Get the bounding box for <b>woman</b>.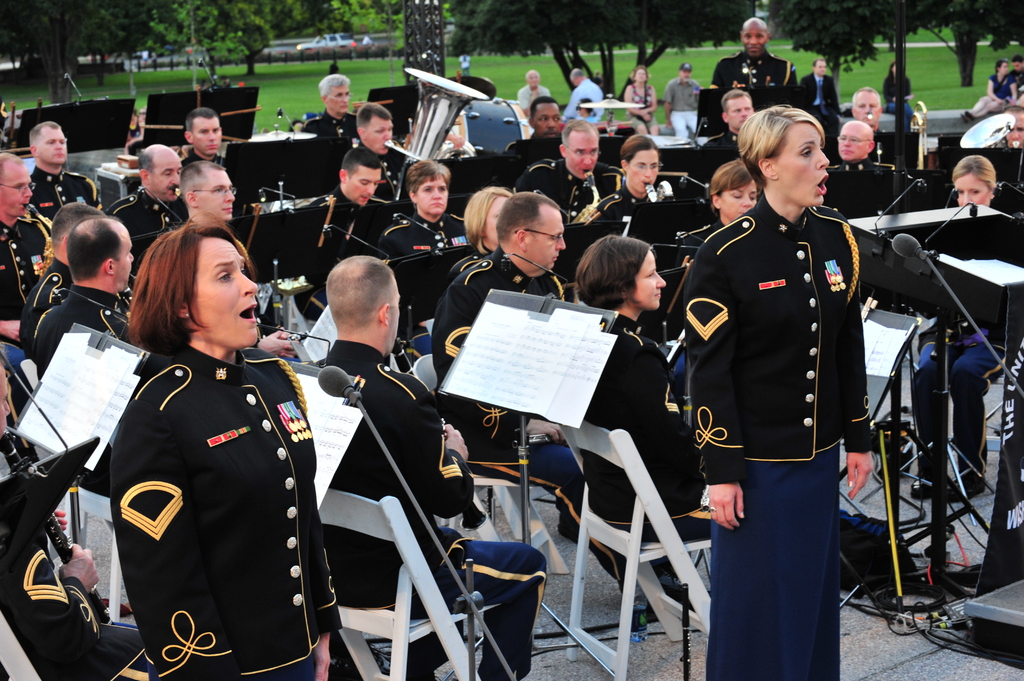
[left=555, top=235, right=710, bottom=621].
